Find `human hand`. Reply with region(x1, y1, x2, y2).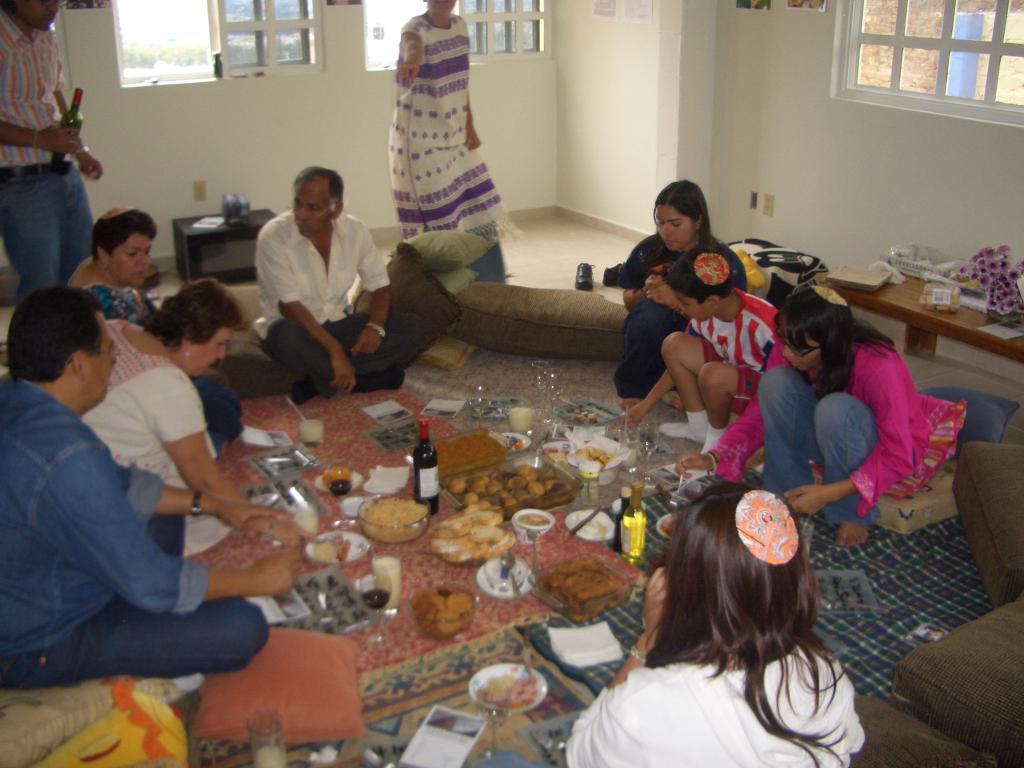
region(639, 564, 668, 648).
